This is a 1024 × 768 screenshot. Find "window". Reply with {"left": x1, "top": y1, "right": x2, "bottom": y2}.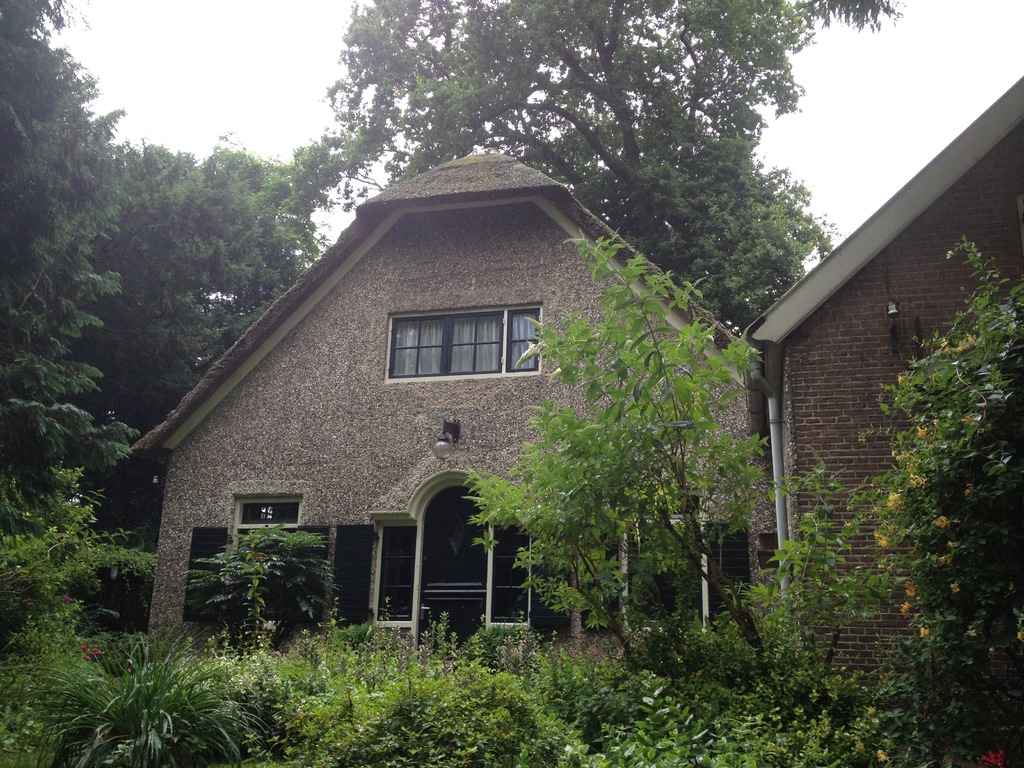
{"left": 387, "top": 308, "right": 550, "bottom": 388}.
